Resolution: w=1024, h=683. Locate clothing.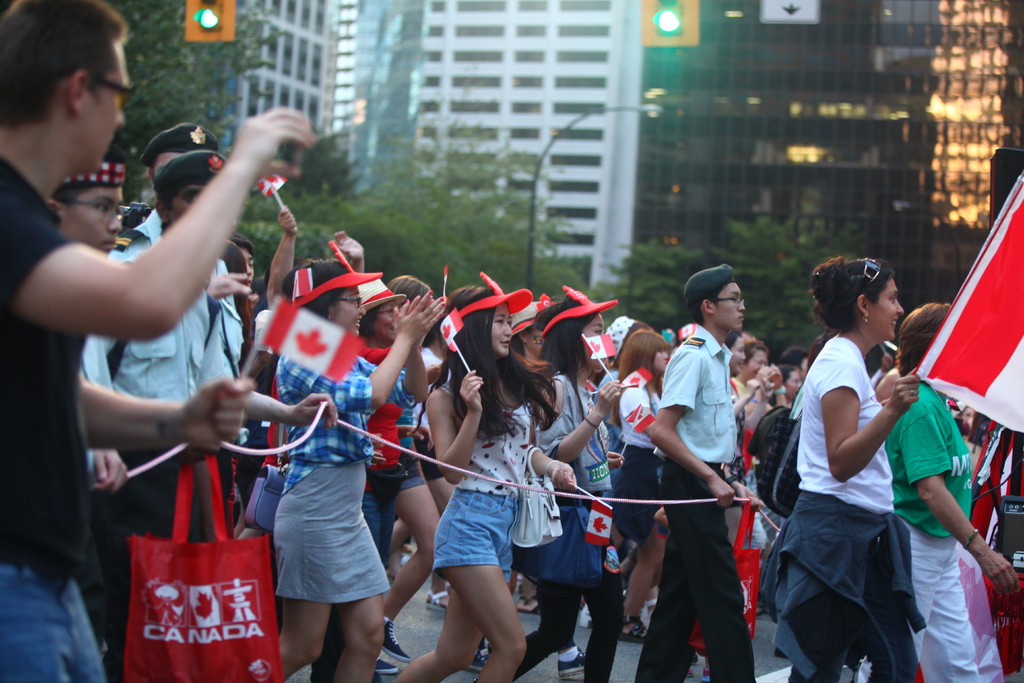
l=663, t=323, r=754, b=682.
